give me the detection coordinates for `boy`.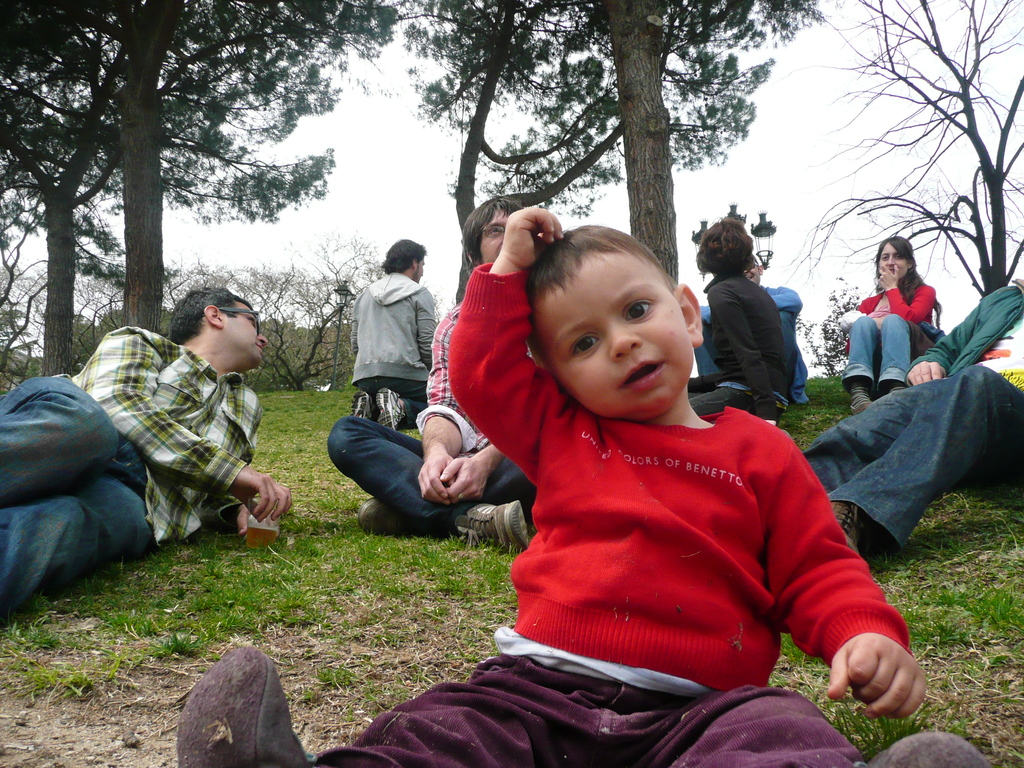
l=164, t=187, r=938, b=767.
